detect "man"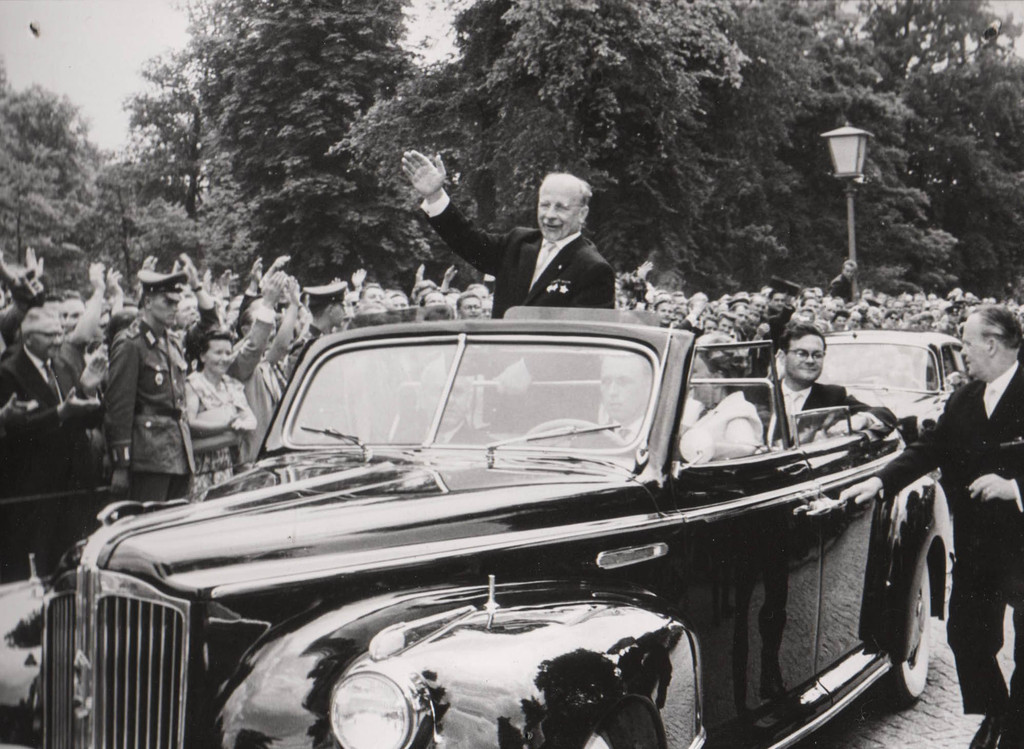
box(769, 285, 786, 307)
